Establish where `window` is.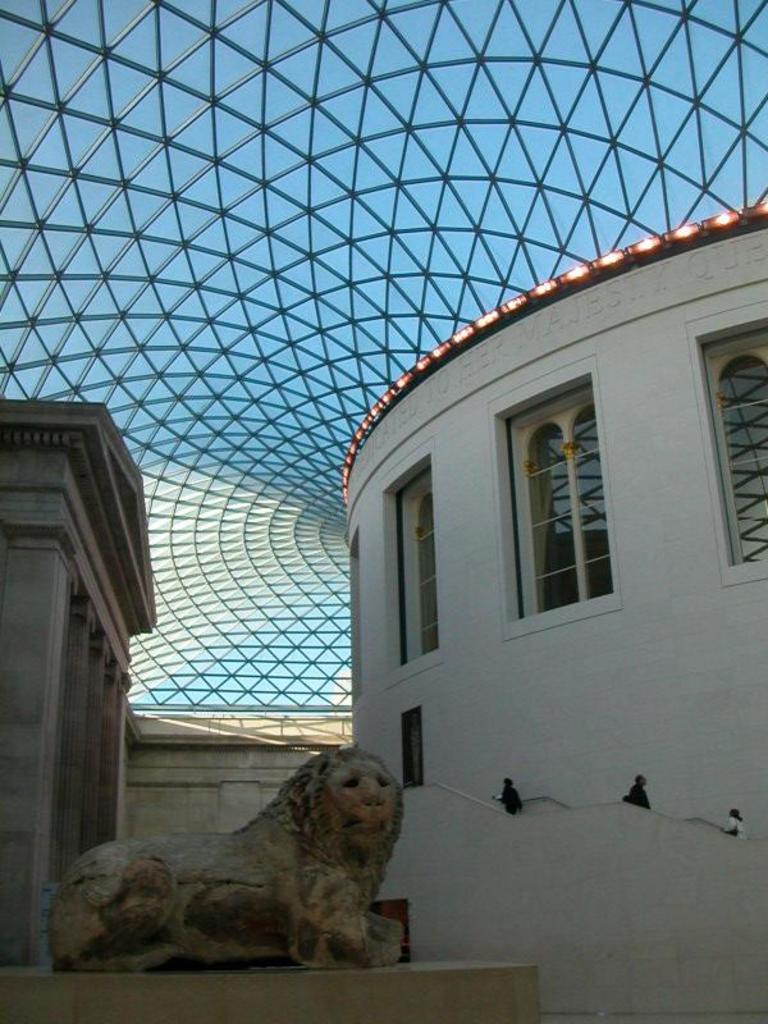
Established at 401/699/430/791.
